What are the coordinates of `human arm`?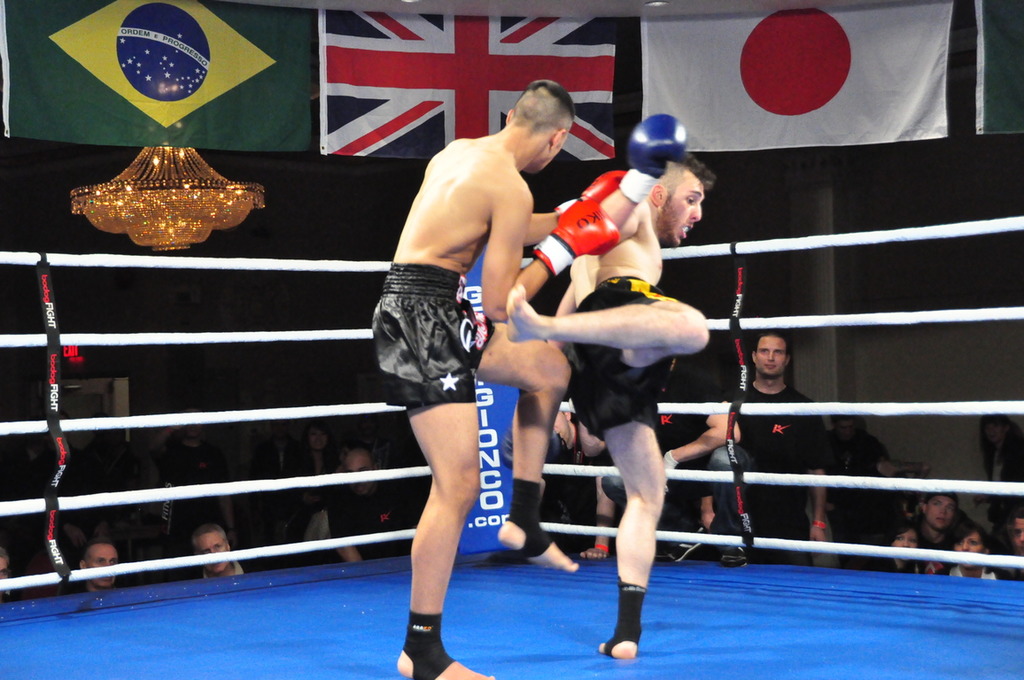
[805, 409, 823, 548].
